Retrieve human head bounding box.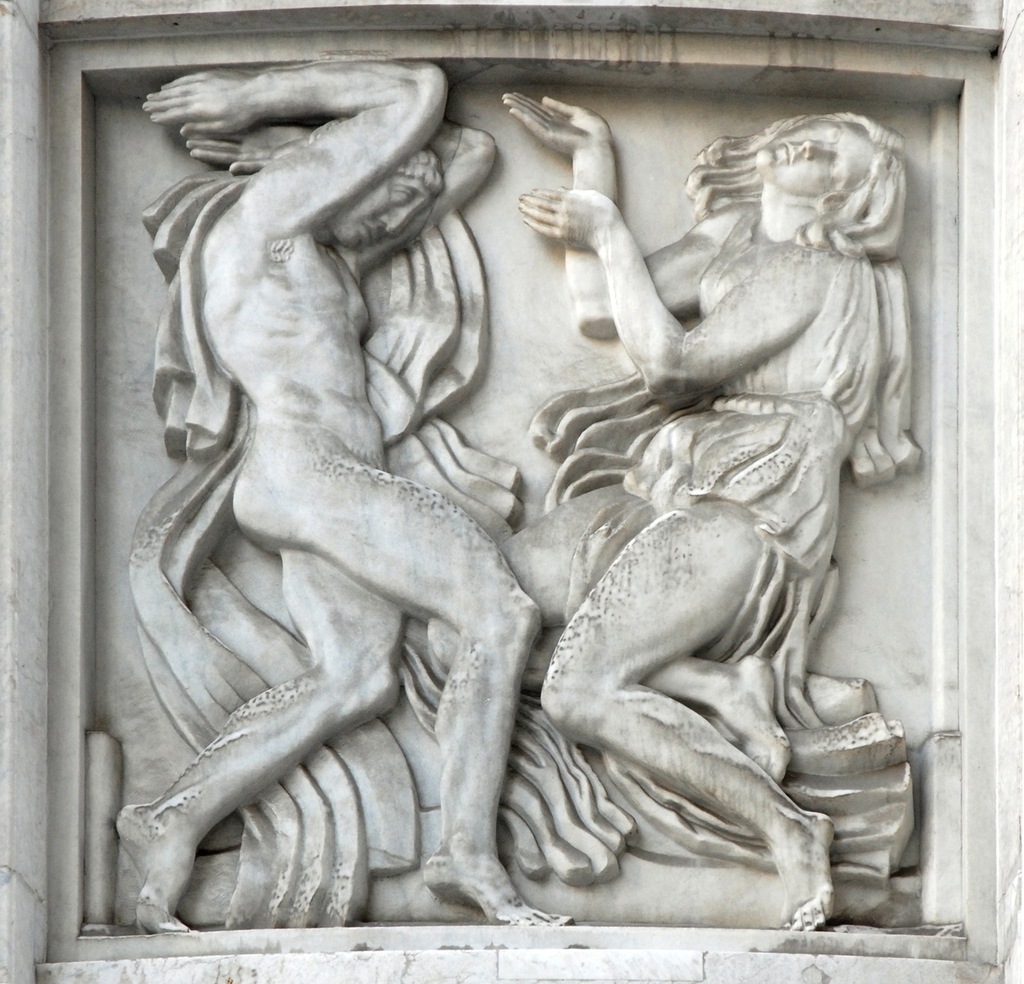
Bounding box: <bbox>685, 107, 920, 263</bbox>.
